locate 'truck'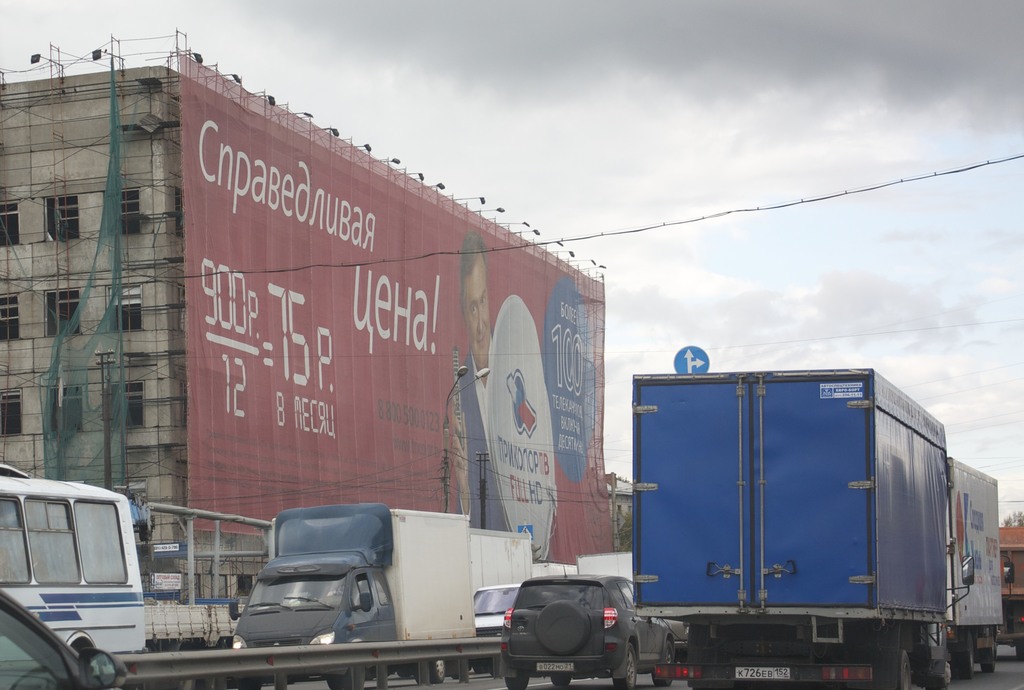
select_region(144, 504, 274, 655)
